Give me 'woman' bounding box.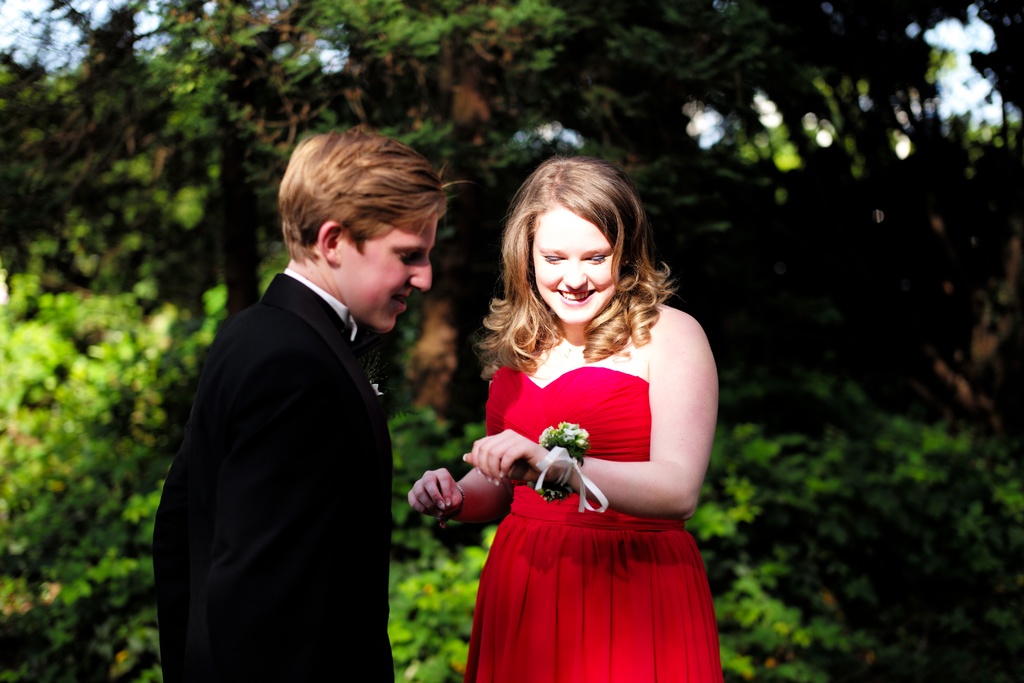
bbox=(442, 177, 747, 682).
